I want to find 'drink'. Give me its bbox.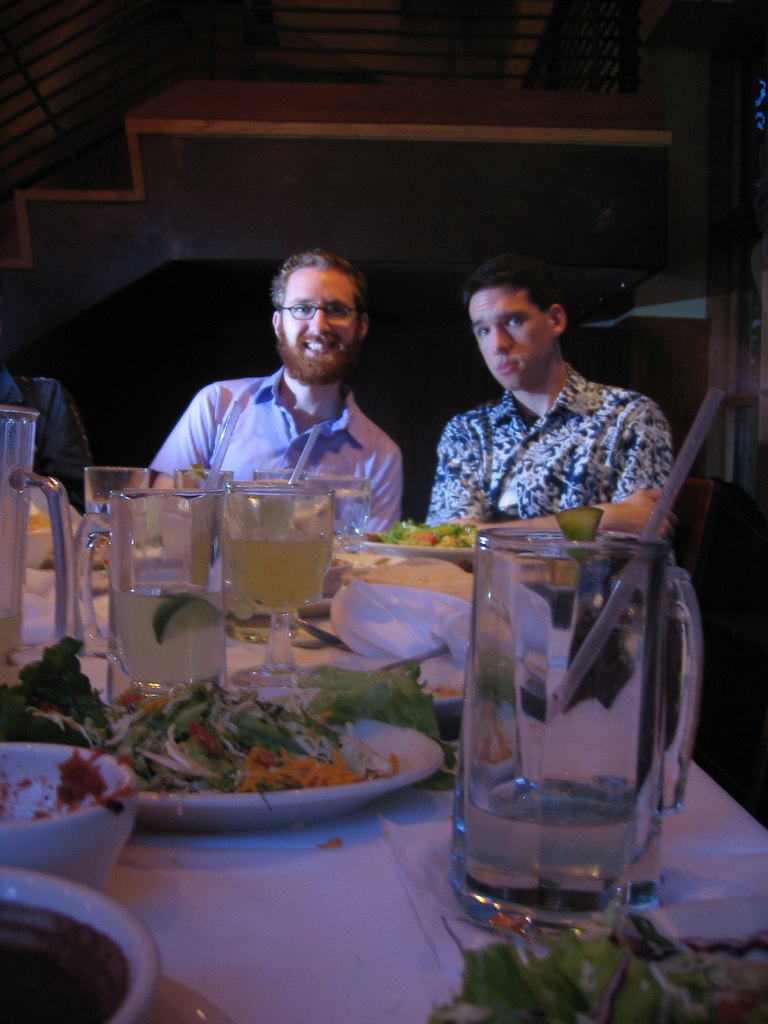
bbox=(83, 491, 233, 710).
